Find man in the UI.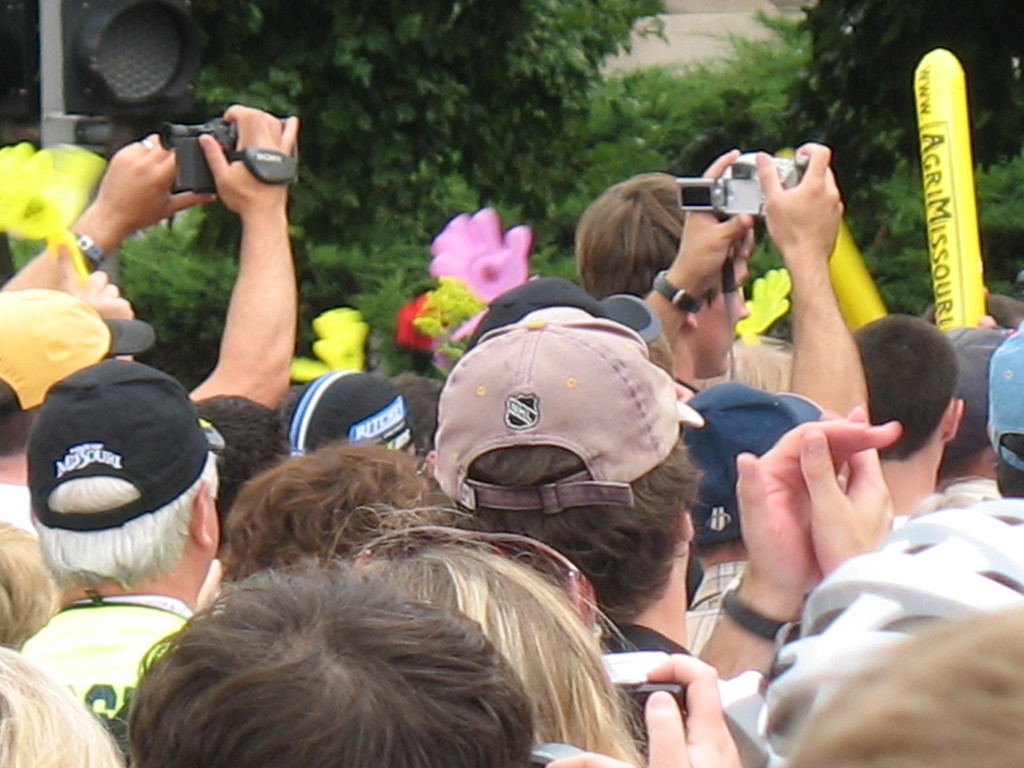
UI element at (x1=576, y1=171, x2=749, y2=387).
